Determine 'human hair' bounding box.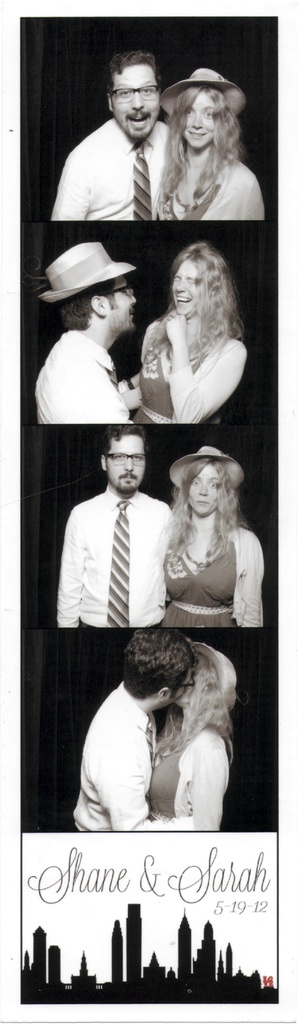
Determined: <box>149,647,236,764</box>.
